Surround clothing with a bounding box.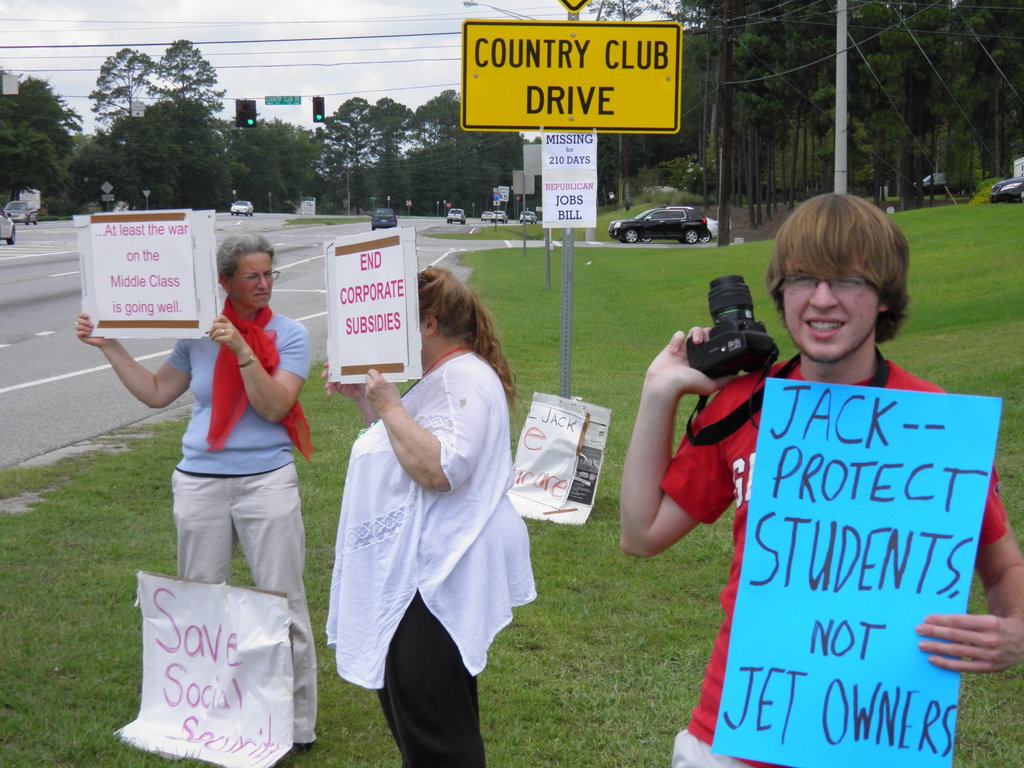
<box>170,305,312,477</box>.
